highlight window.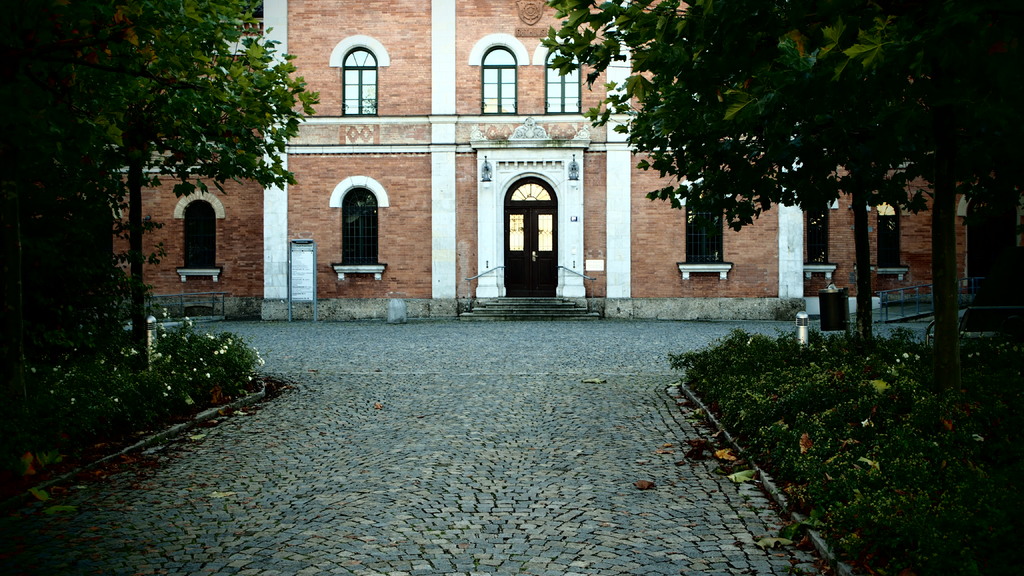
Highlighted region: [327, 33, 384, 113].
